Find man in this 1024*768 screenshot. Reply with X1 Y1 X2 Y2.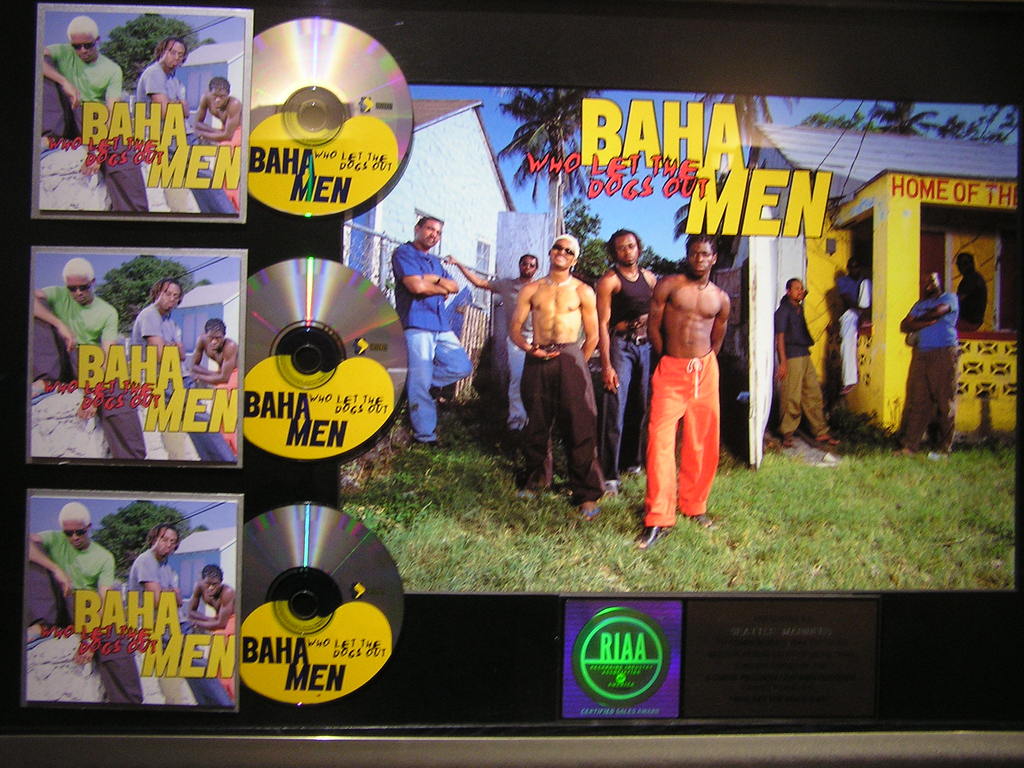
630 232 732 552.
